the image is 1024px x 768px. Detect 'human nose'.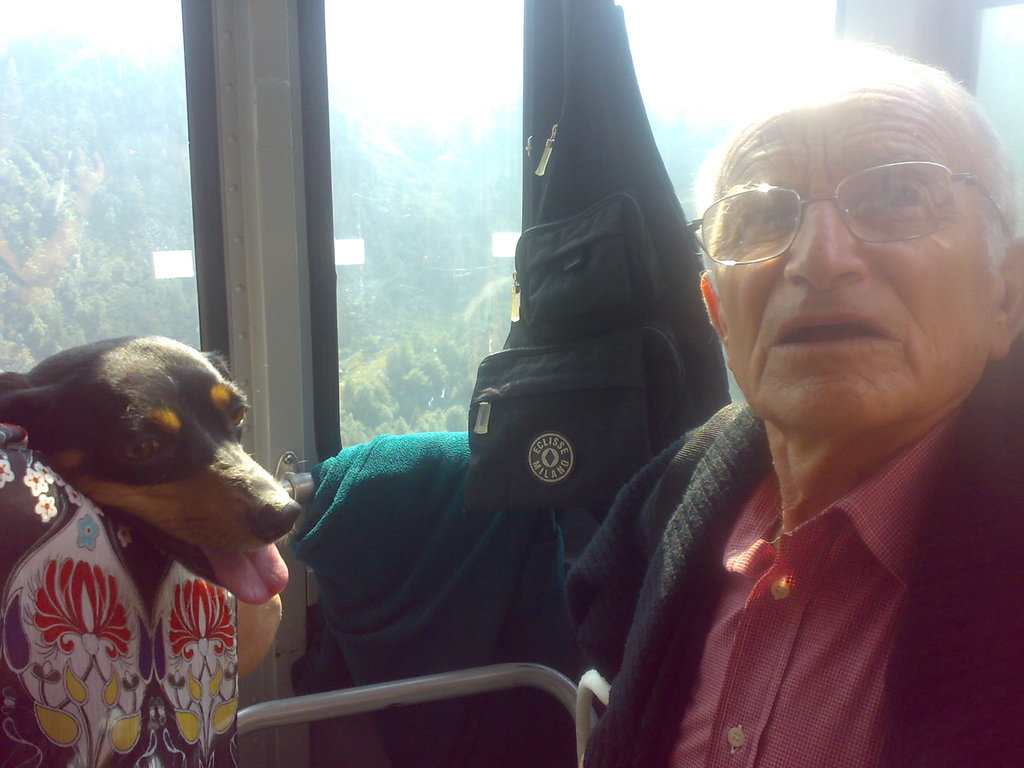
Detection: 781, 188, 870, 289.
